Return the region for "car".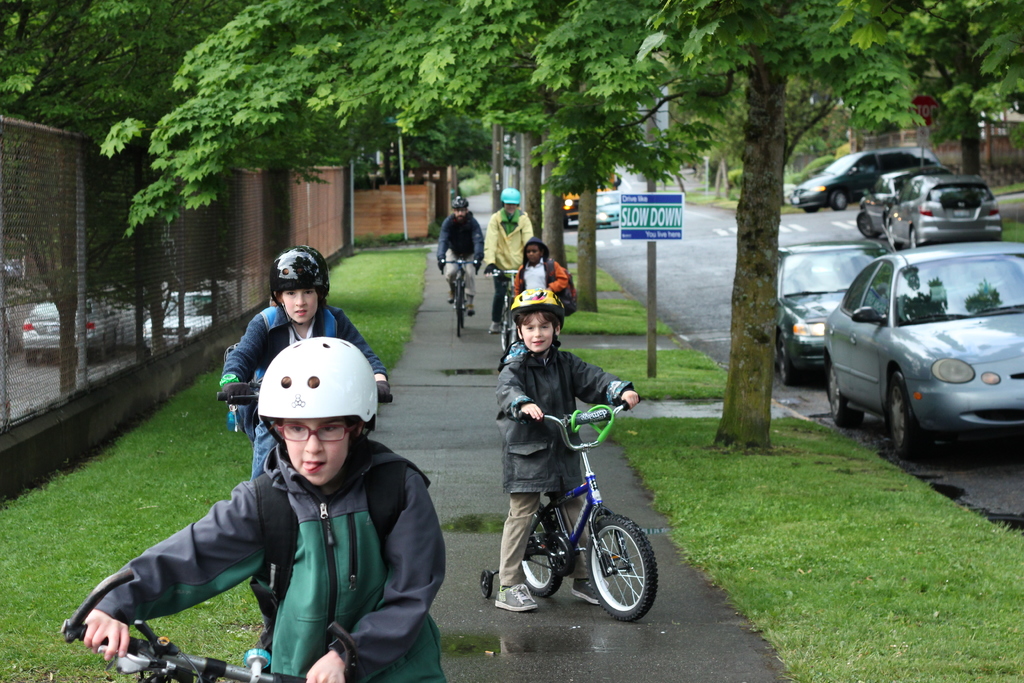
locate(790, 149, 947, 211).
